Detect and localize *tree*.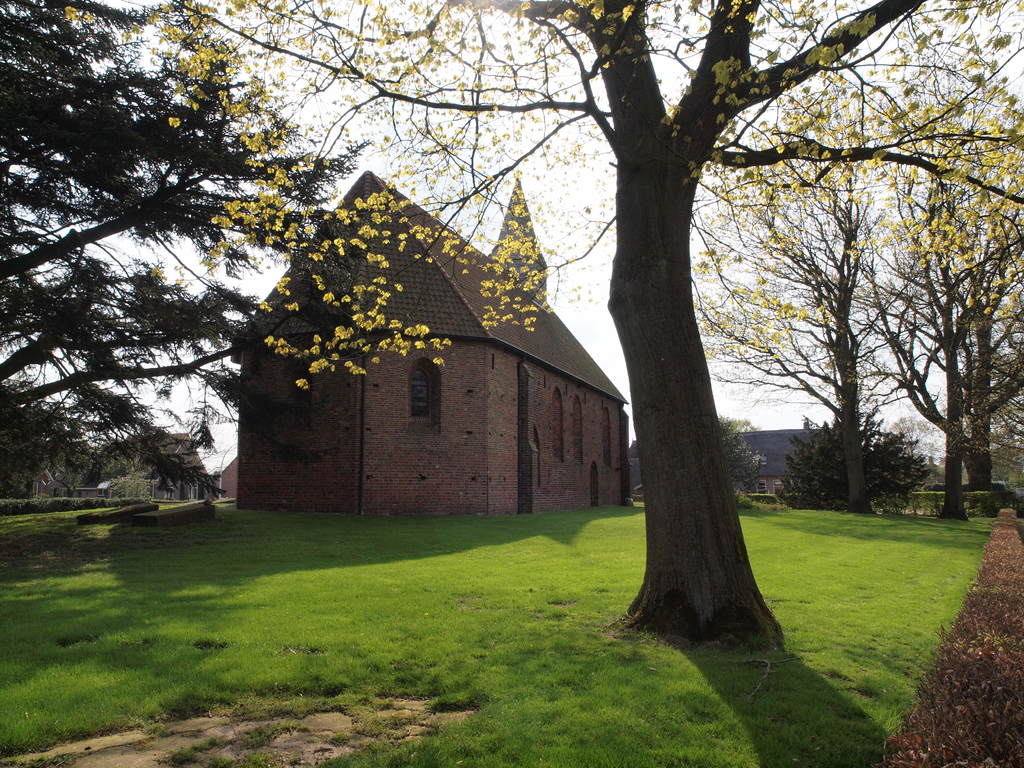
Localized at x1=60 y1=24 x2=907 y2=570.
